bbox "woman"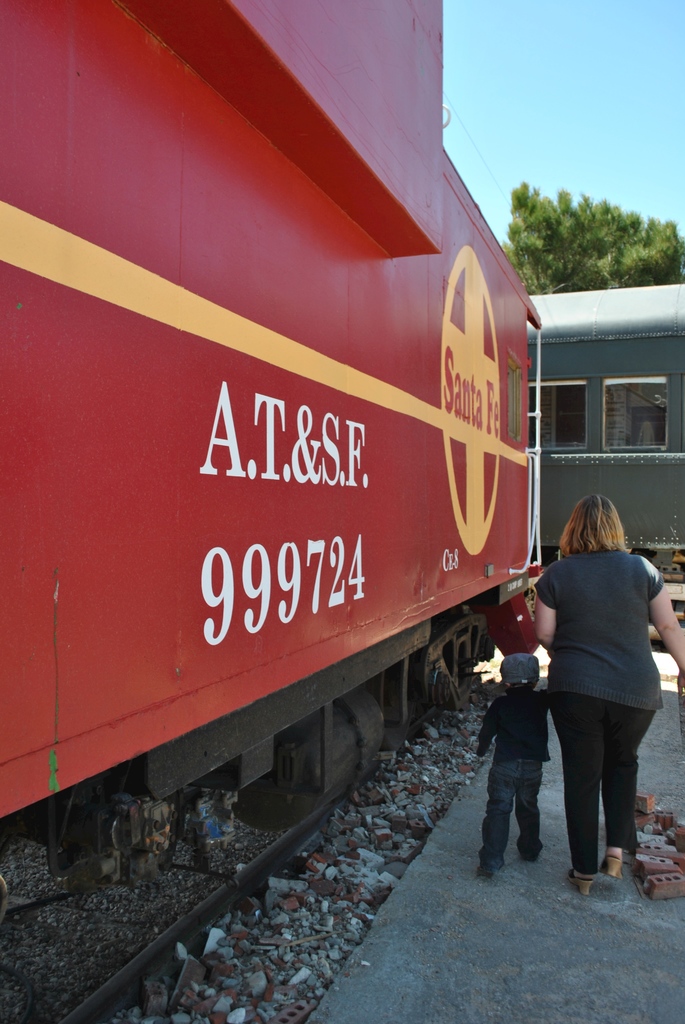
l=538, t=499, r=684, b=895
